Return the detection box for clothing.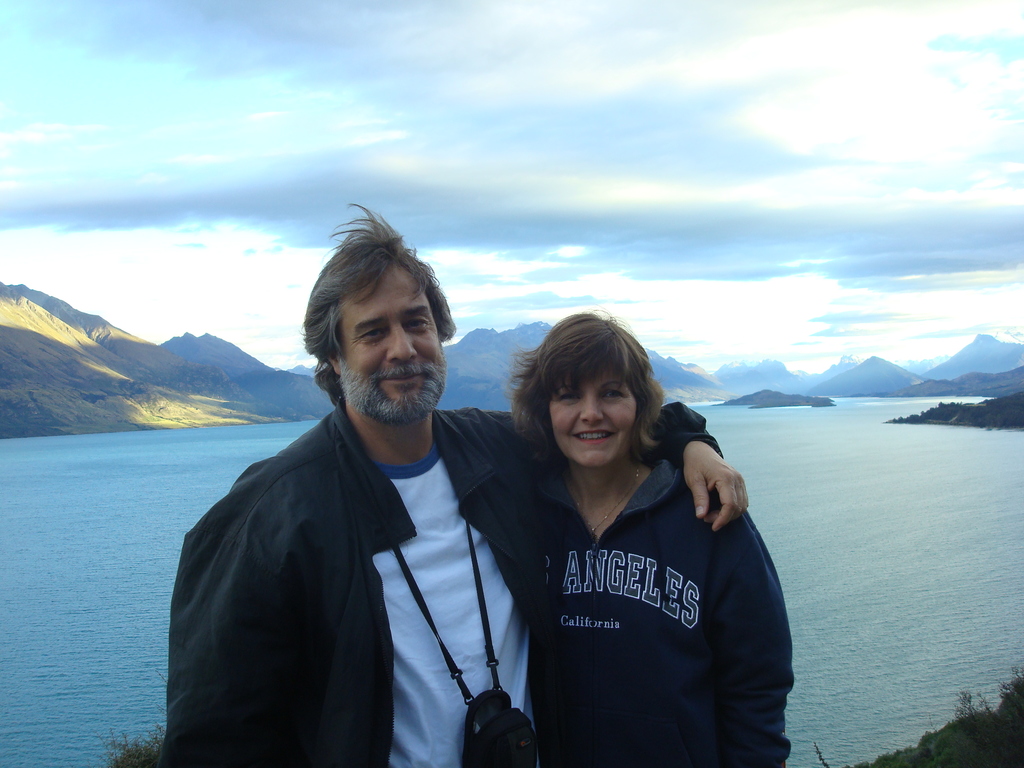
crop(152, 404, 723, 767).
